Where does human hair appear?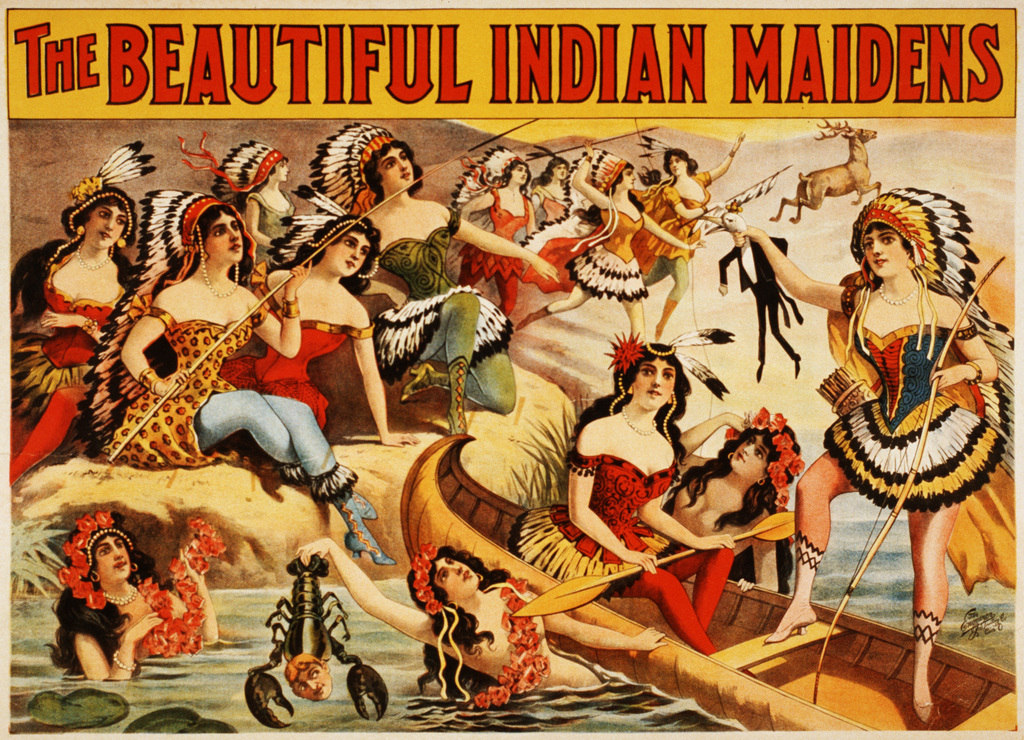
Appears at (656,149,698,178).
